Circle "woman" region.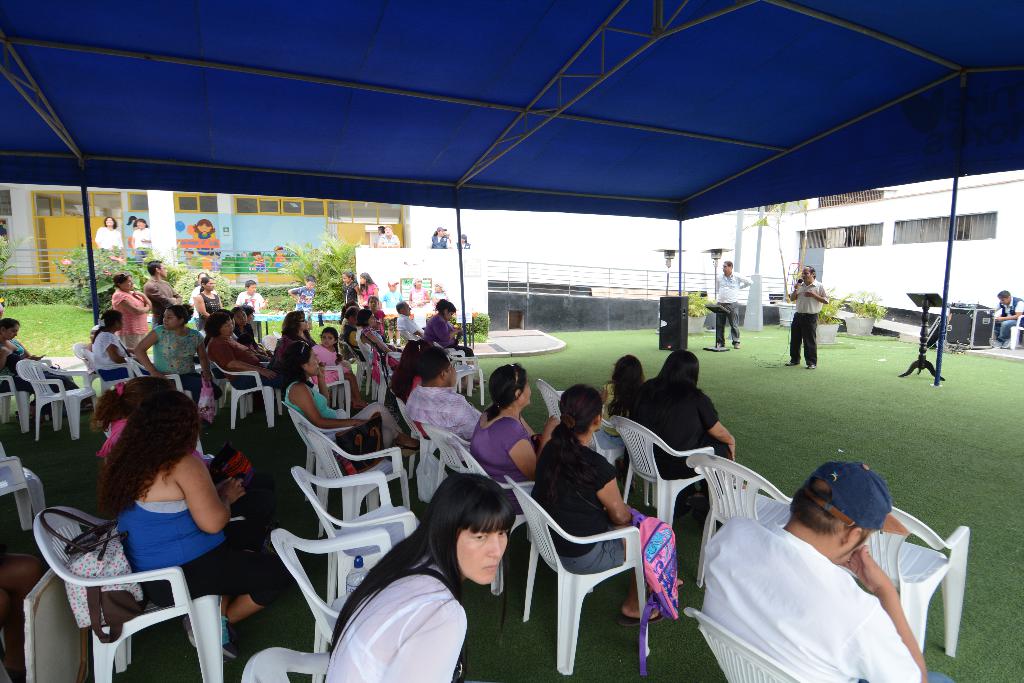
Region: Rect(105, 387, 285, 670).
